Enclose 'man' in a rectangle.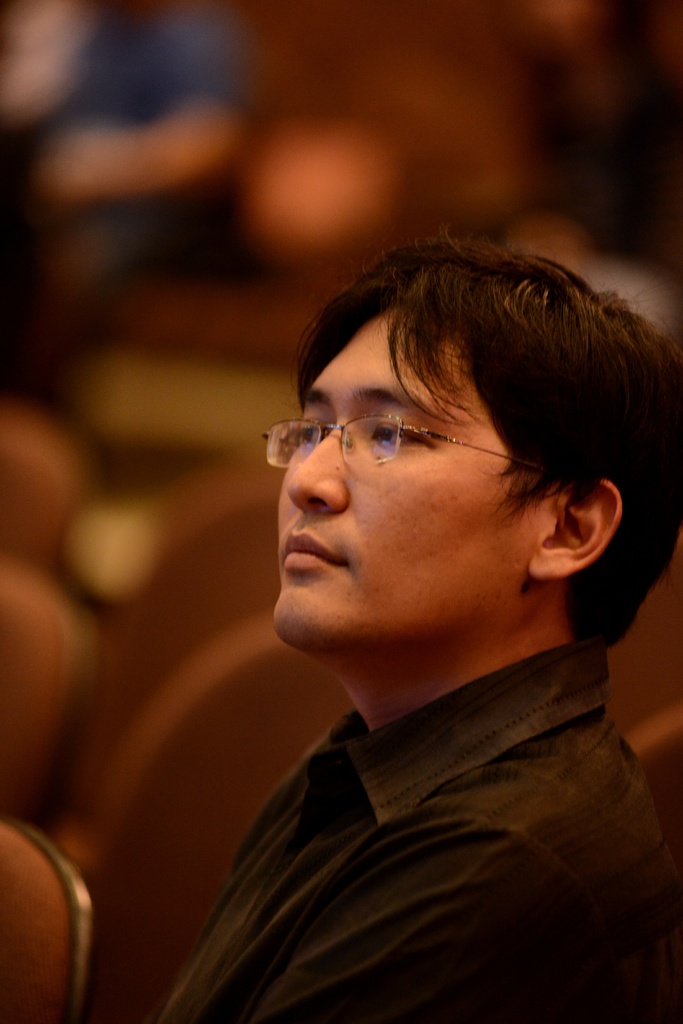
bbox=(101, 230, 682, 990).
